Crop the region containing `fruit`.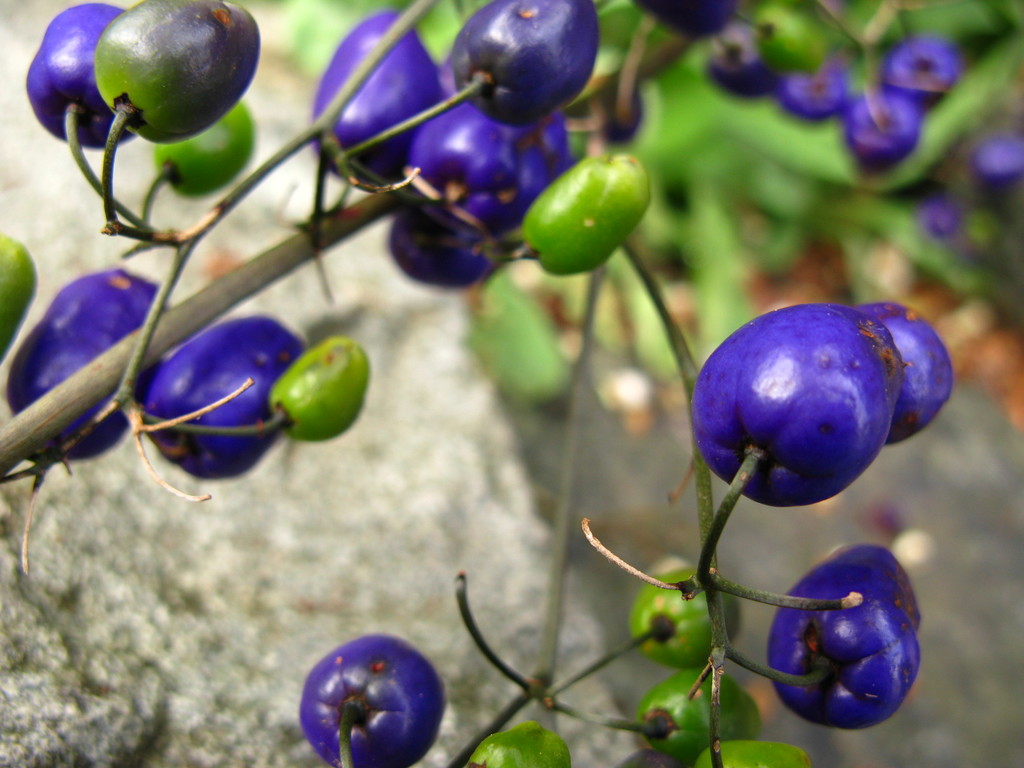
Crop region: region(467, 724, 572, 767).
